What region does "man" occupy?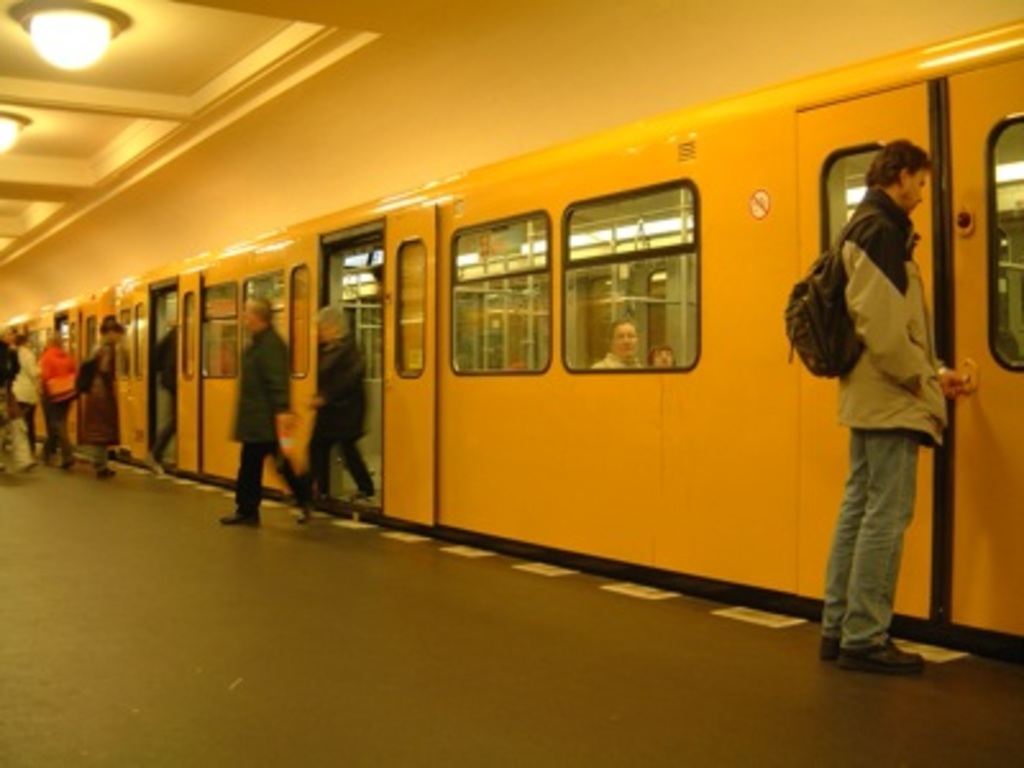
rect(218, 302, 315, 525).
